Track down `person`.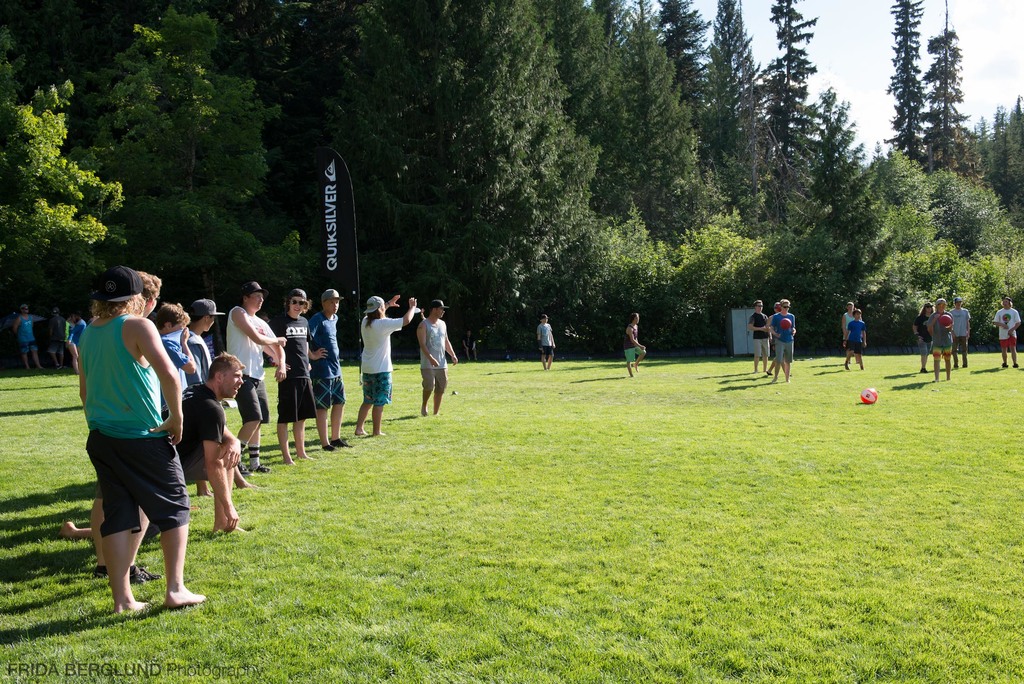
Tracked to 924:297:950:380.
